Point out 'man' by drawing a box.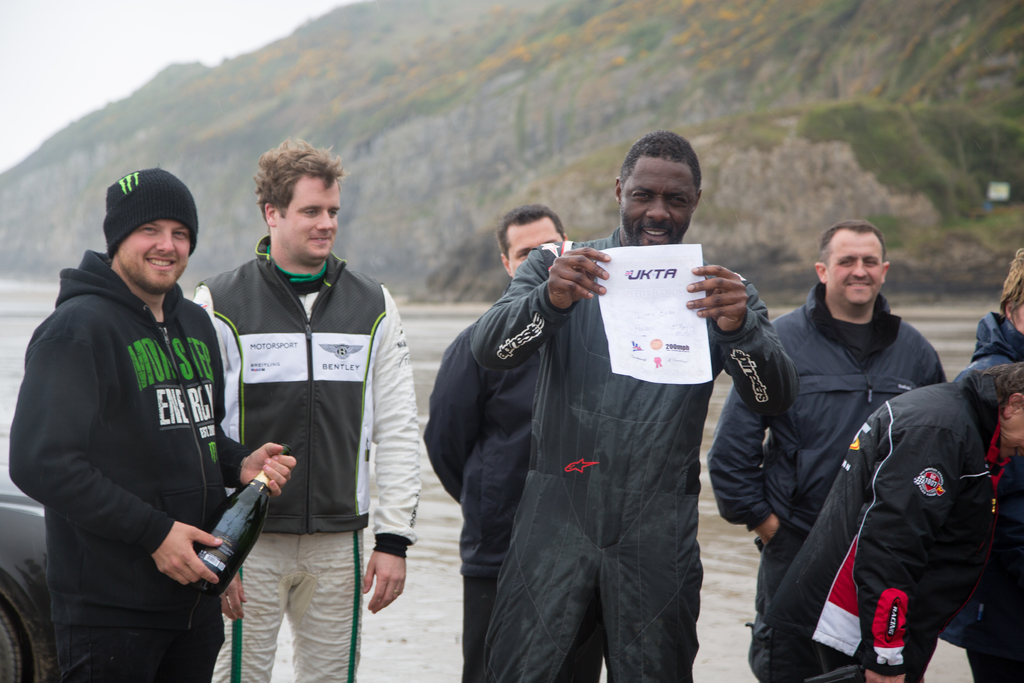
<box>23,145,264,682</box>.
